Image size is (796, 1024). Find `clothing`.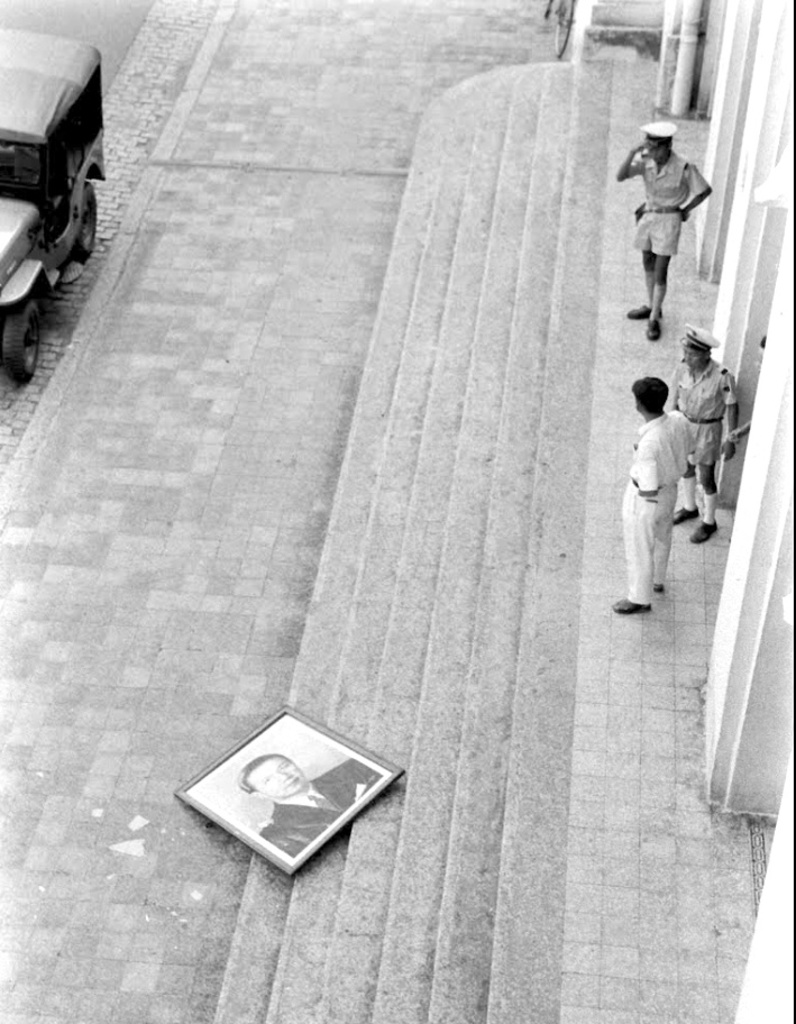
[631,148,710,255].
